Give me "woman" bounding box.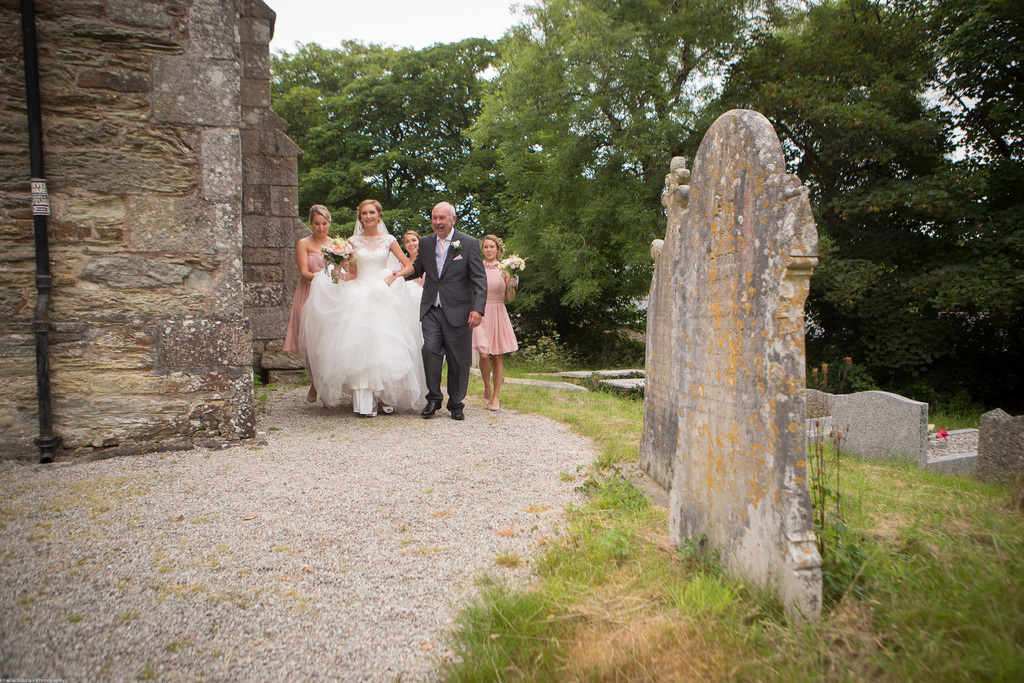
x1=399 y1=226 x2=433 y2=283.
